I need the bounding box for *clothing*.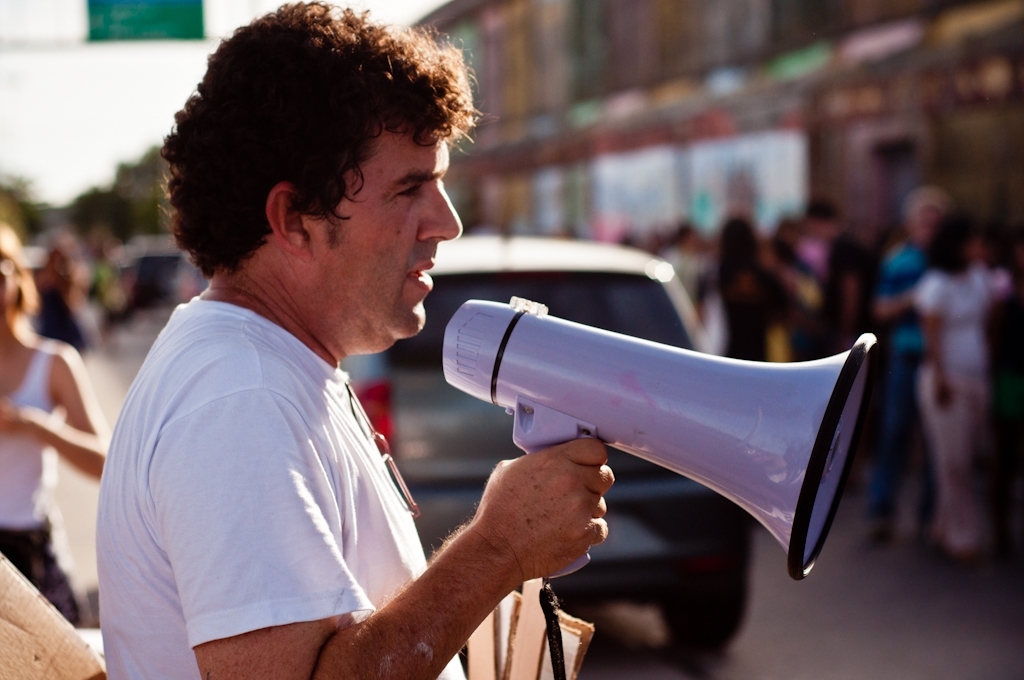
Here it is: x1=864, y1=243, x2=924, y2=526.
